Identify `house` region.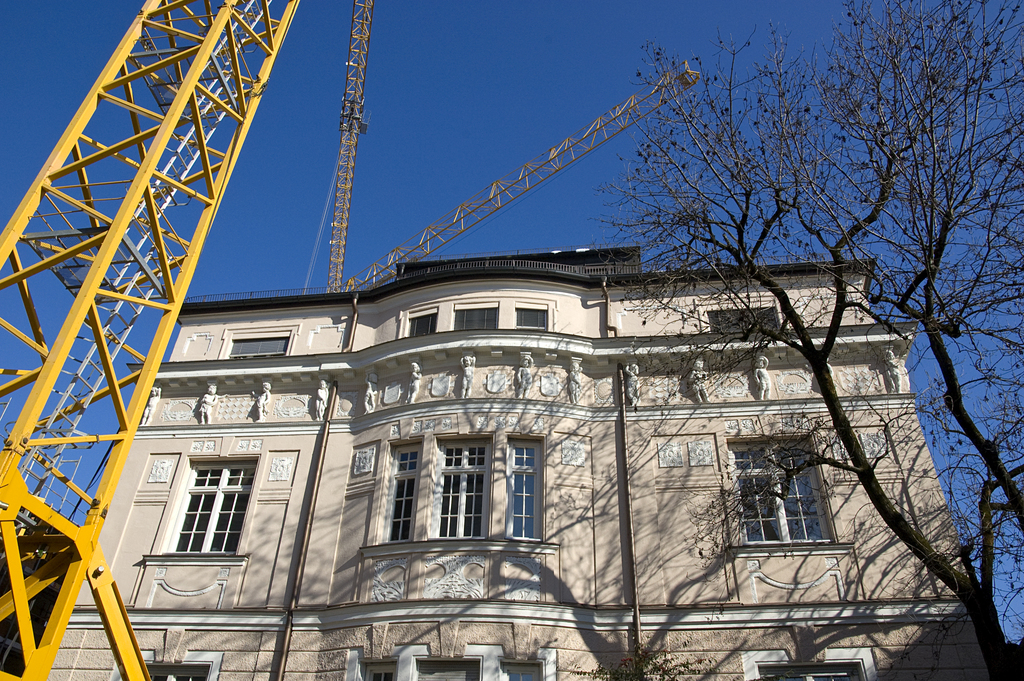
Region: crop(32, 247, 990, 680).
